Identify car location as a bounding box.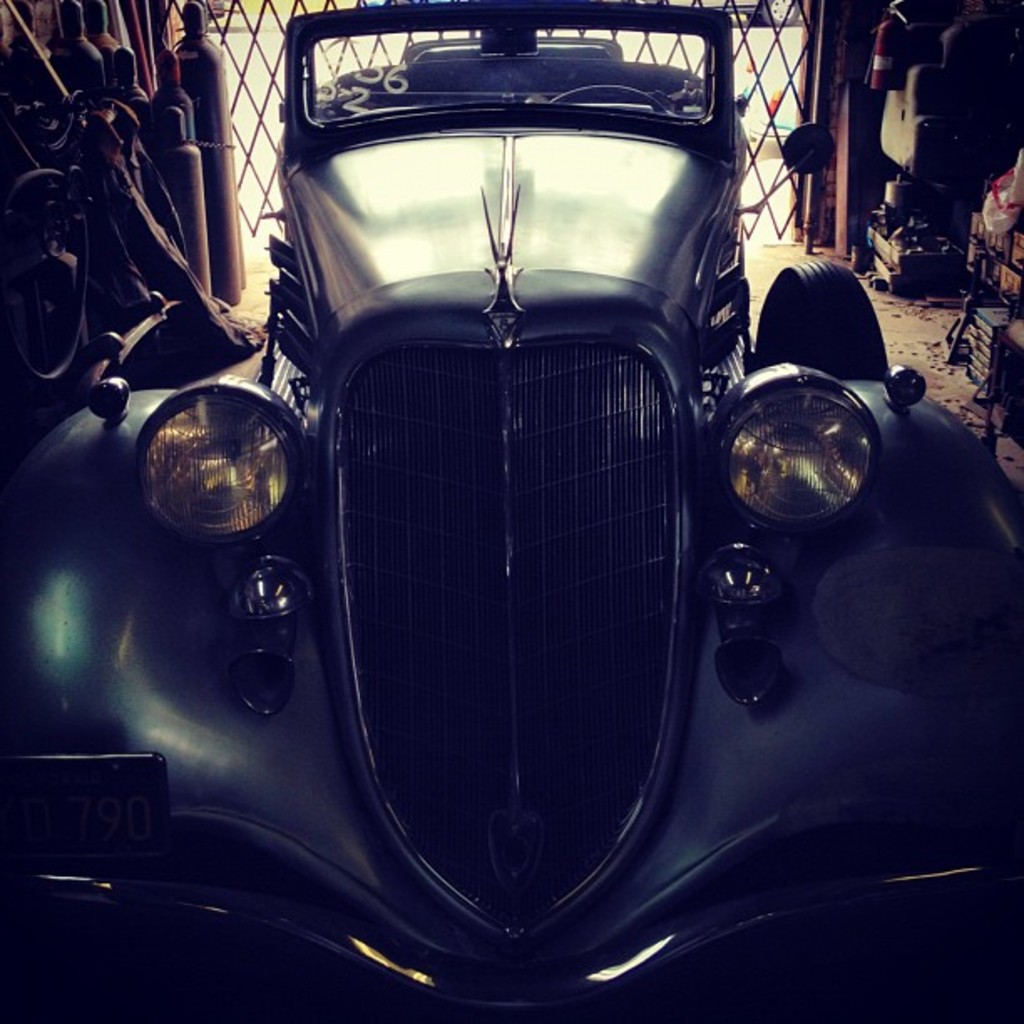
[left=22, top=0, right=930, bottom=1023].
